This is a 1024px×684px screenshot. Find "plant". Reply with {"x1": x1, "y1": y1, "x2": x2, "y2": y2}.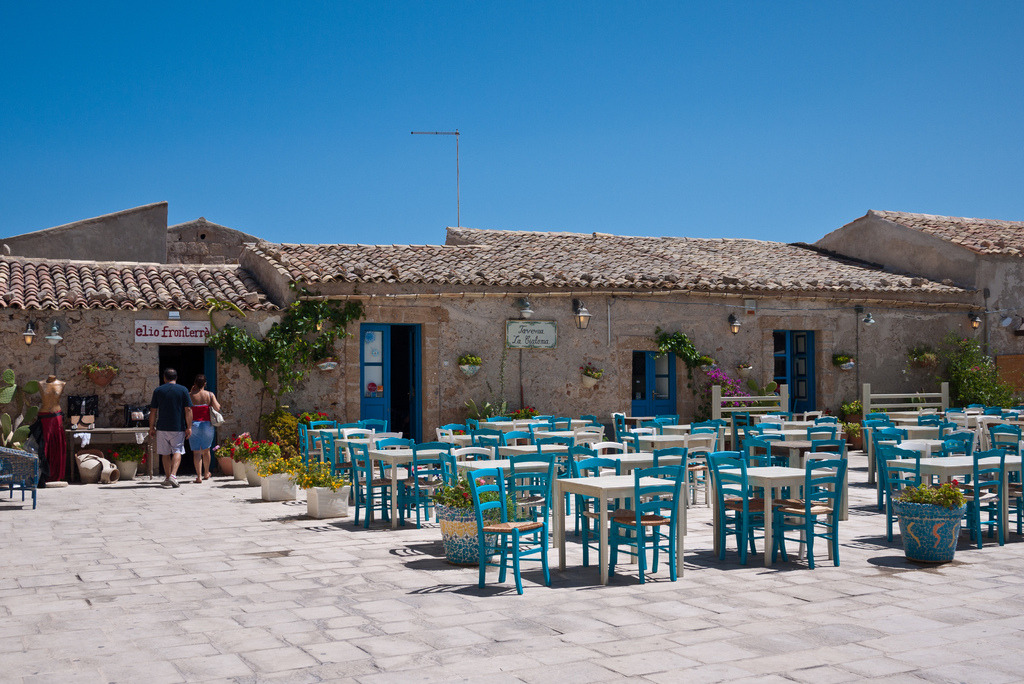
{"x1": 0, "y1": 362, "x2": 42, "y2": 406}.
